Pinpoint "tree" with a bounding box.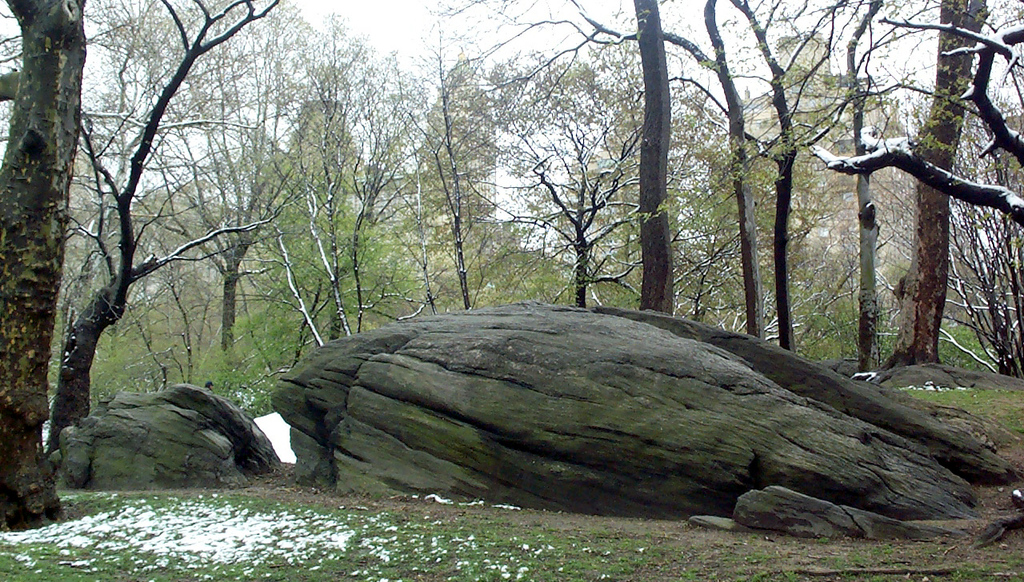
Rect(50, 0, 326, 463).
